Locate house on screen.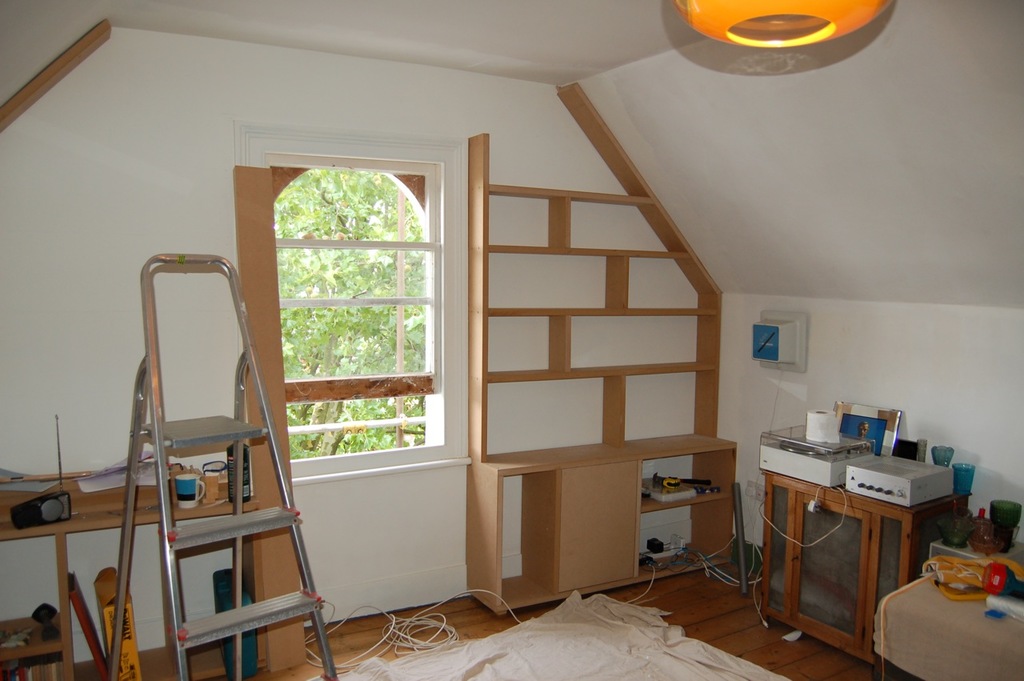
On screen at {"left": 1, "top": 0, "right": 1023, "bottom": 680}.
